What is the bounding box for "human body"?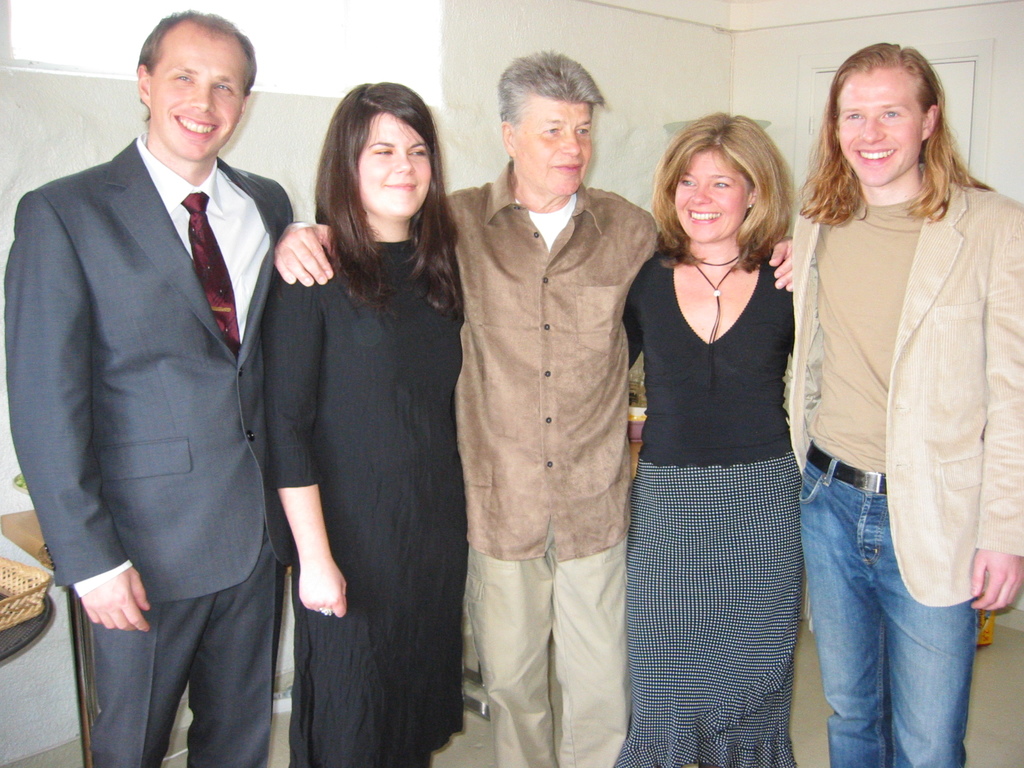
[left=263, top=210, right=467, bottom=767].
